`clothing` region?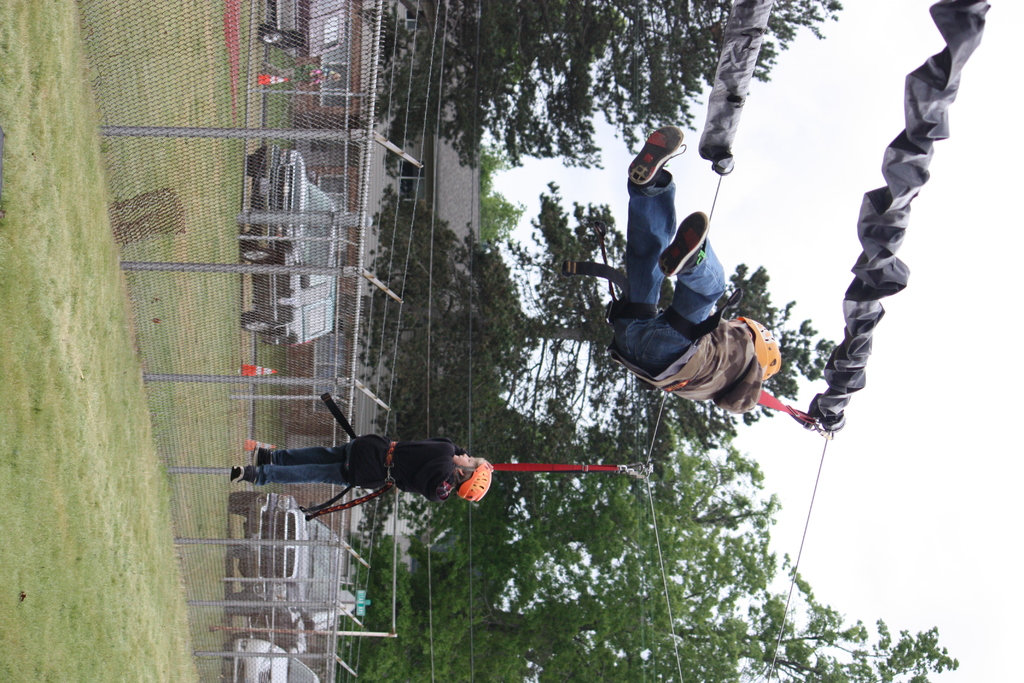
box(634, 199, 792, 418)
